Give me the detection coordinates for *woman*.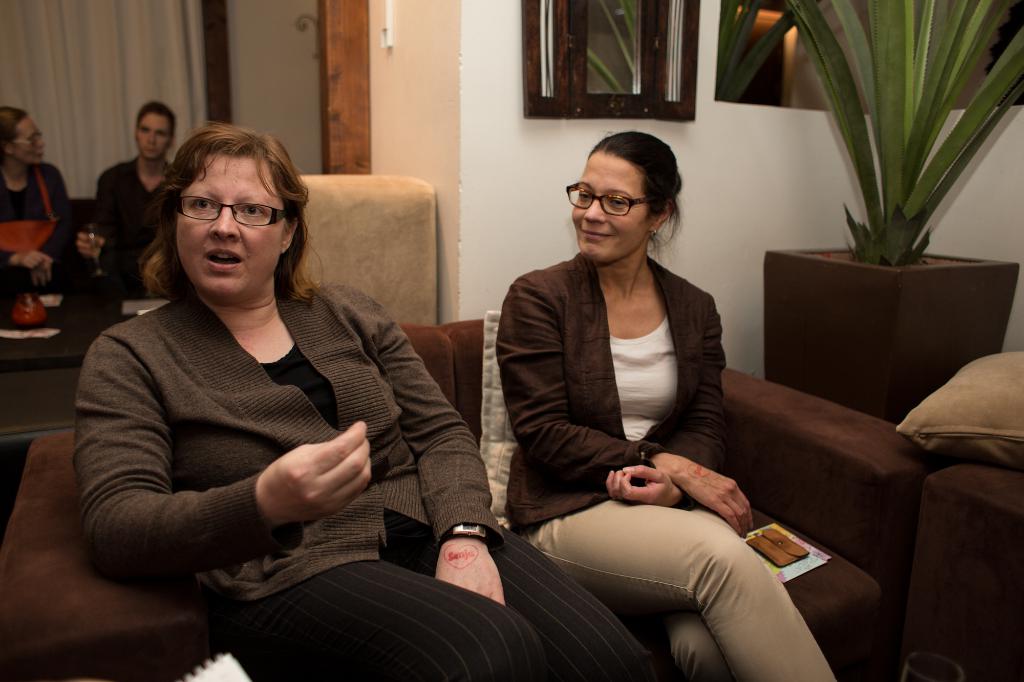
(76,117,663,681).
